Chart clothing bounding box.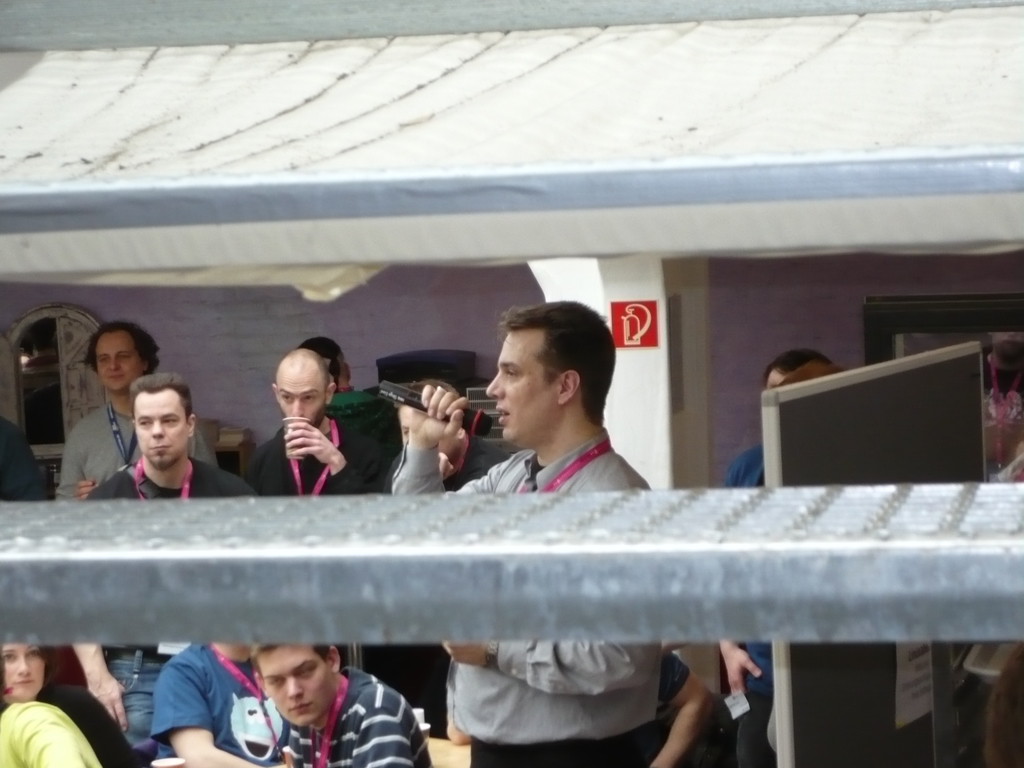
Charted: BBox(0, 412, 48, 503).
